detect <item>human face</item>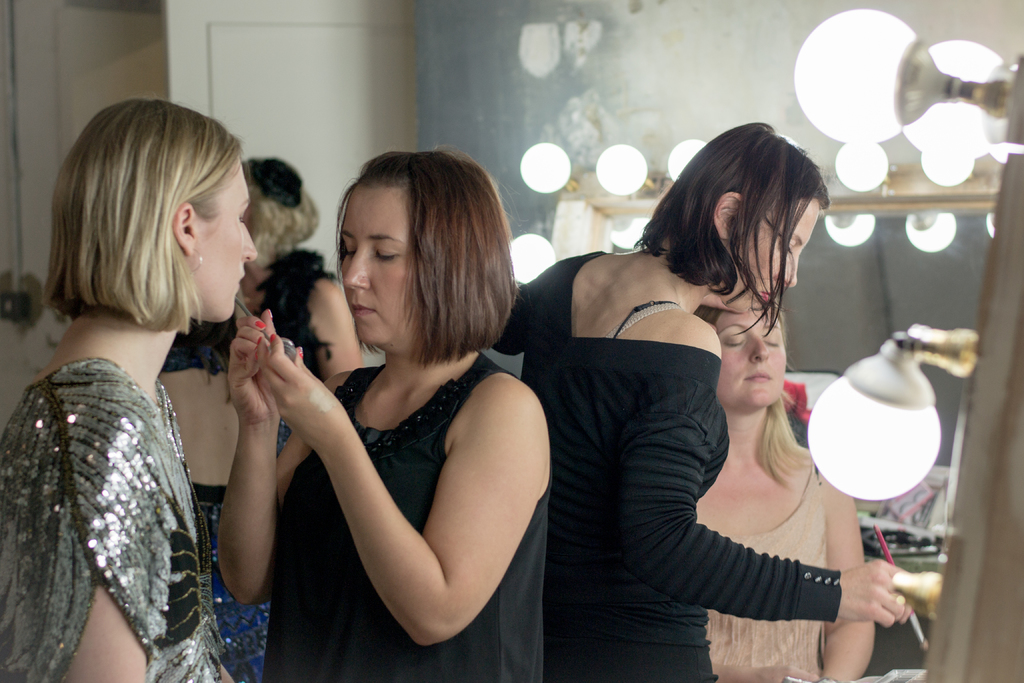
bbox(339, 201, 409, 340)
